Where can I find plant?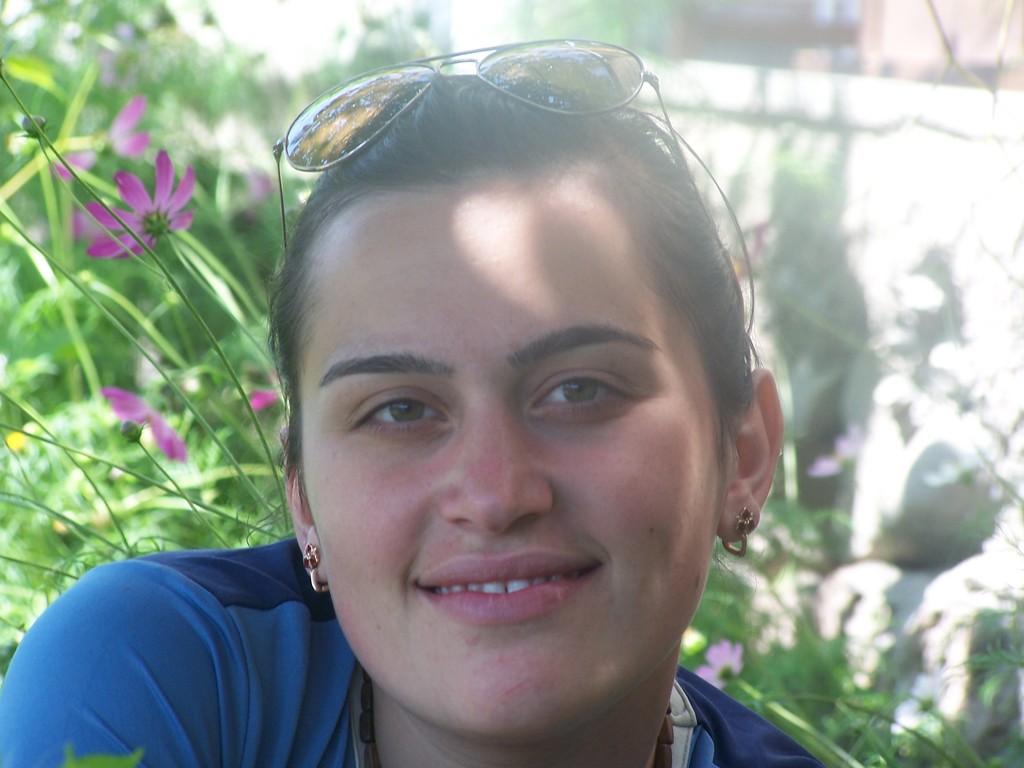
You can find it at bbox(318, 10, 469, 106).
